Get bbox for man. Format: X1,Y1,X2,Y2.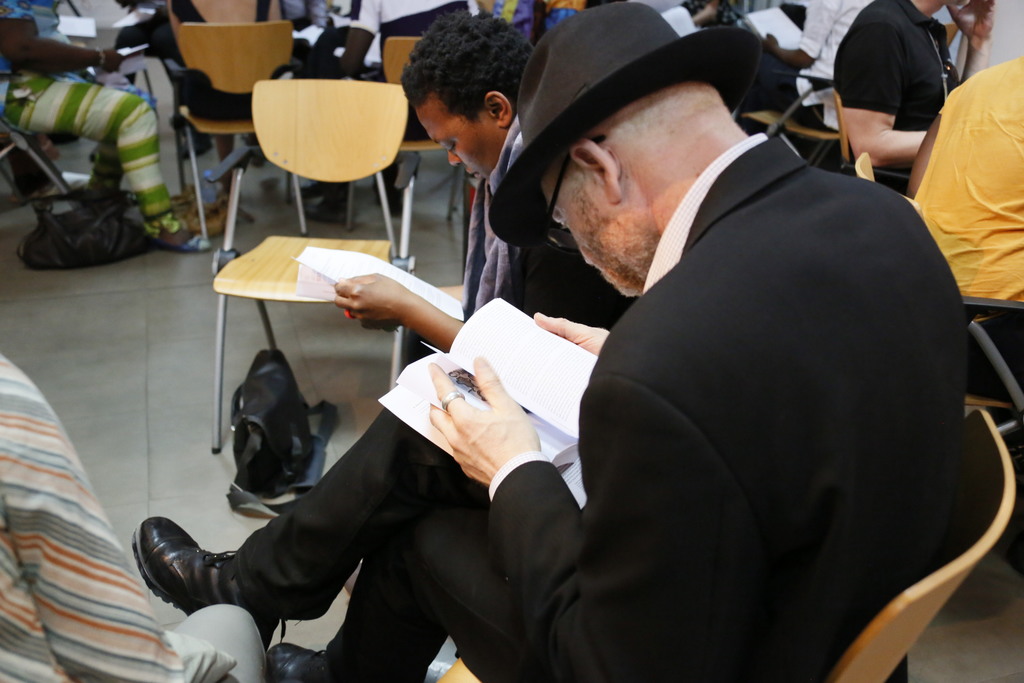
335,0,641,359.
